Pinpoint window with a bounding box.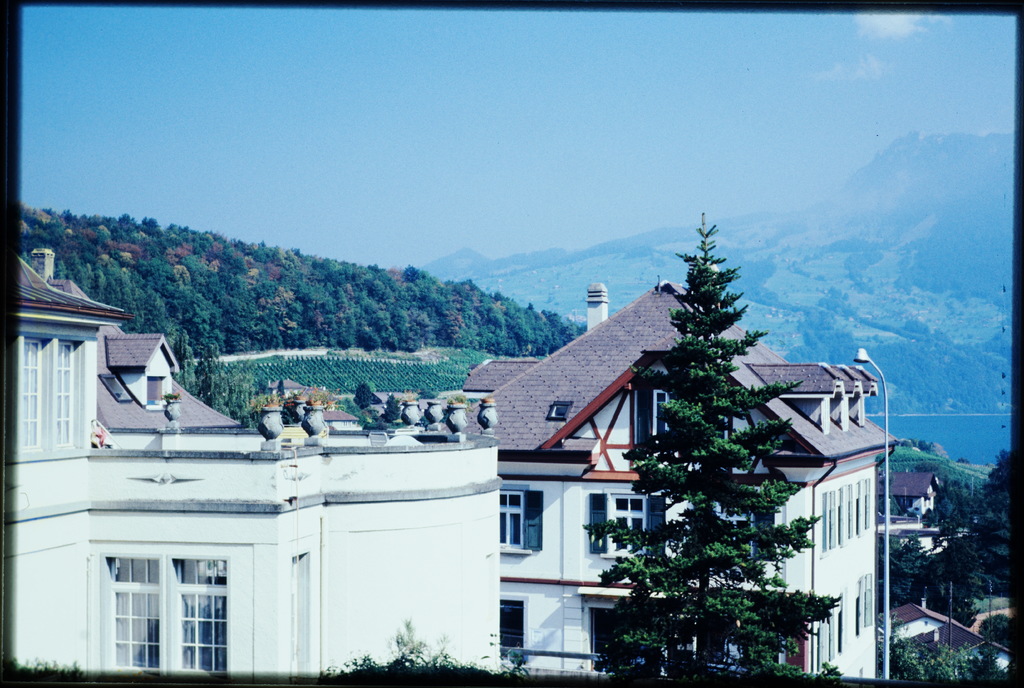
<region>591, 492, 664, 556</region>.
